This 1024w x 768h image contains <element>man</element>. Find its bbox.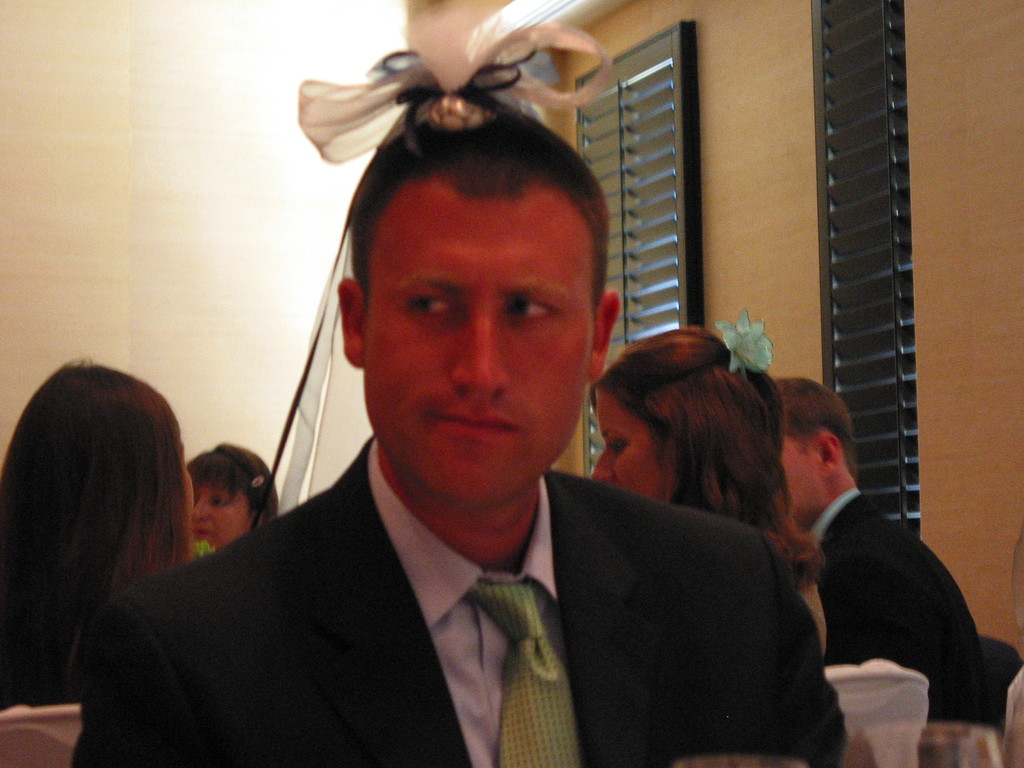
pyautogui.locateOnScreen(772, 377, 1002, 730).
